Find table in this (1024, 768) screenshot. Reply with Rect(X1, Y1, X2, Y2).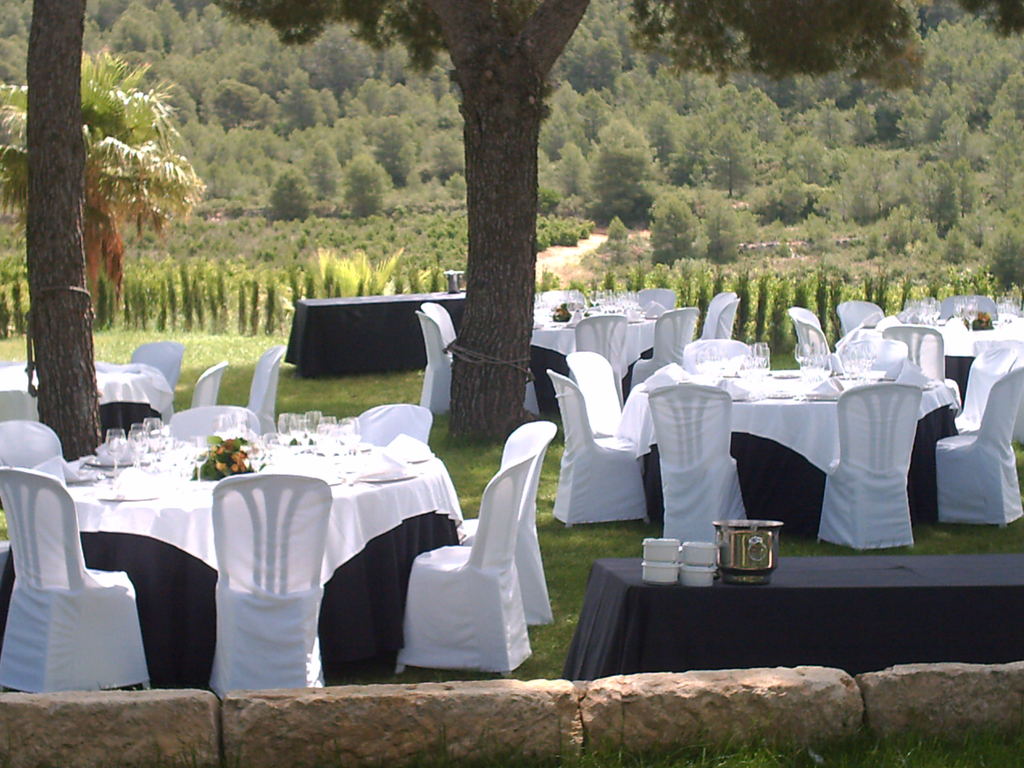
Rect(27, 435, 465, 682).
